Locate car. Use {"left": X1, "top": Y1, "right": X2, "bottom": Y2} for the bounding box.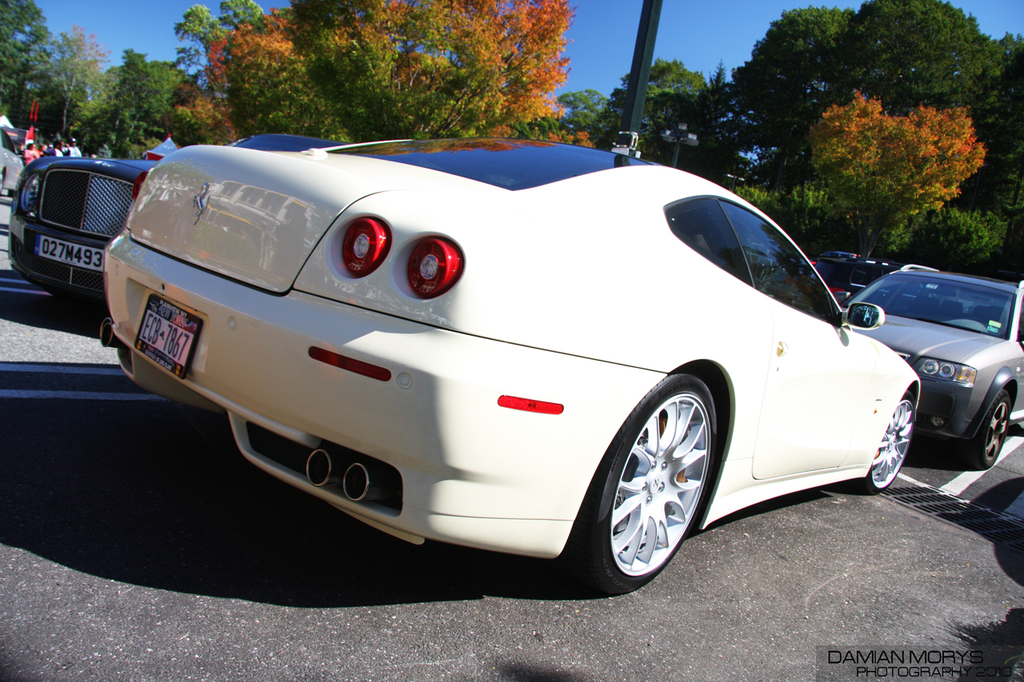
{"left": 8, "top": 130, "right": 345, "bottom": 296}.
